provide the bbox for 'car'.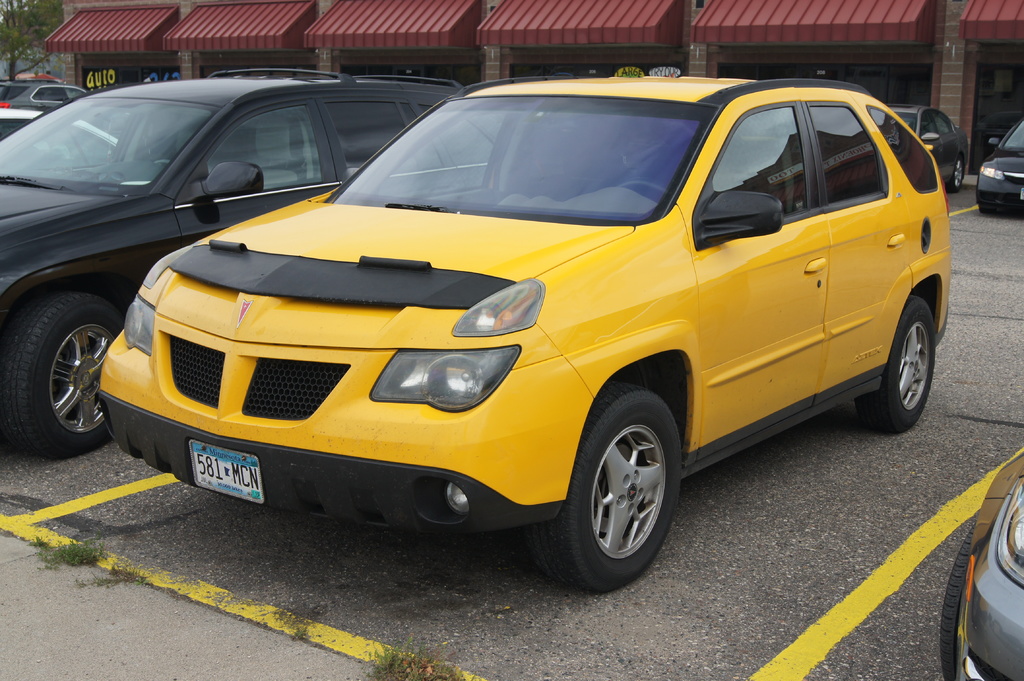
detection(939, 457, 1023, 680).
